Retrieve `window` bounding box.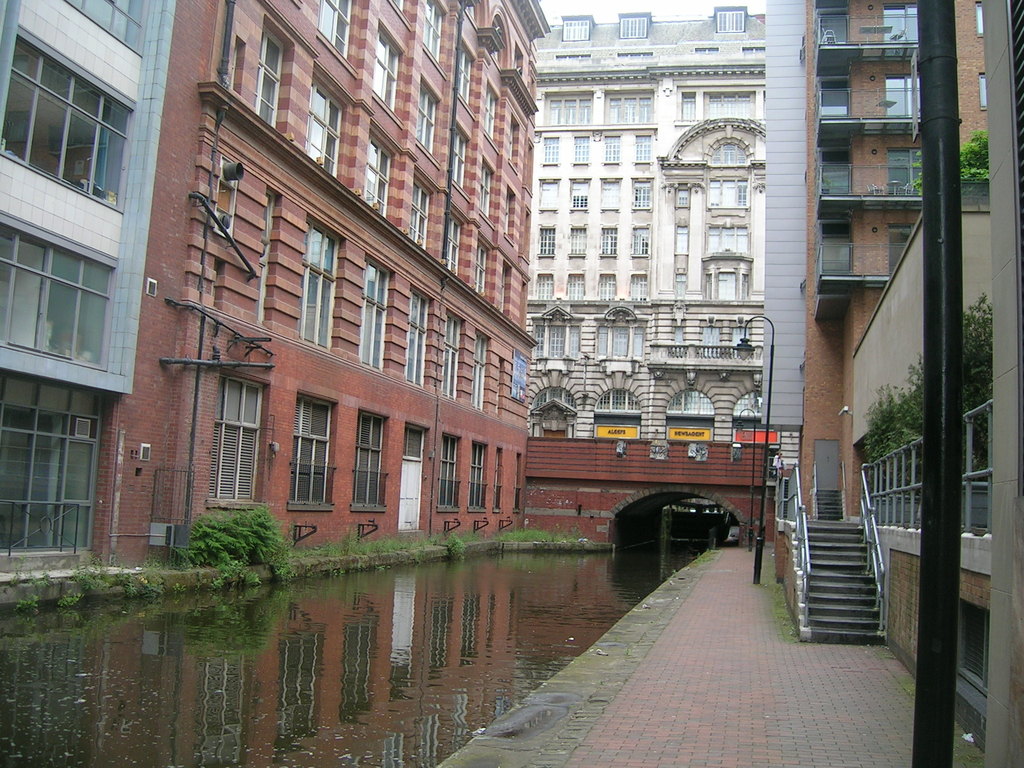
Bounding box: bbox=(442, 314, 468, 400).
